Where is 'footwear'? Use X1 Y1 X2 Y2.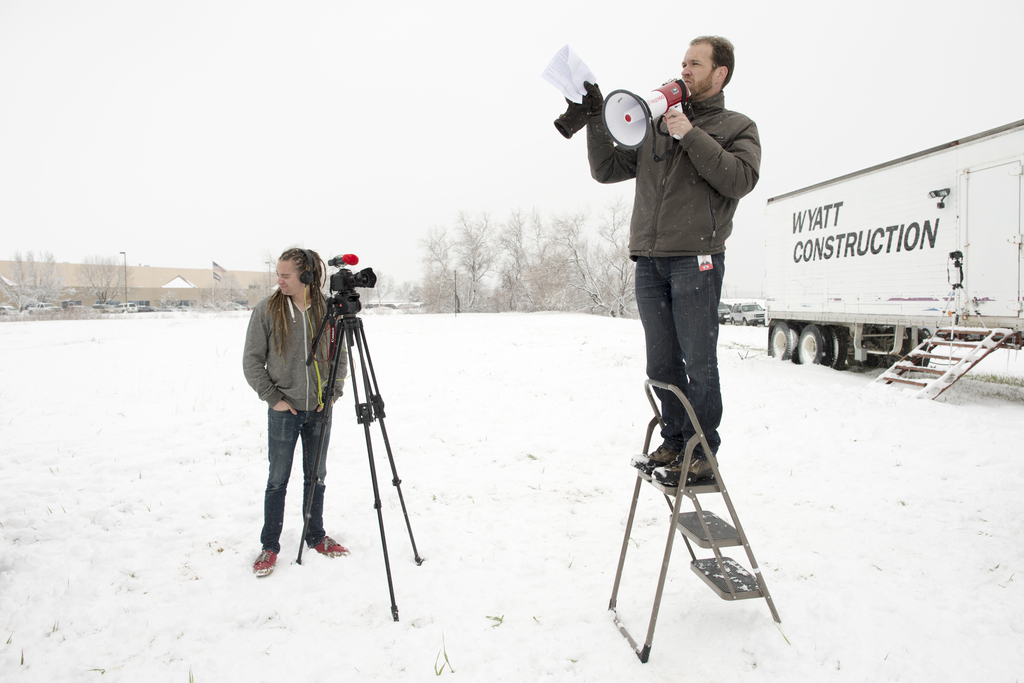
251 548 277 579.
